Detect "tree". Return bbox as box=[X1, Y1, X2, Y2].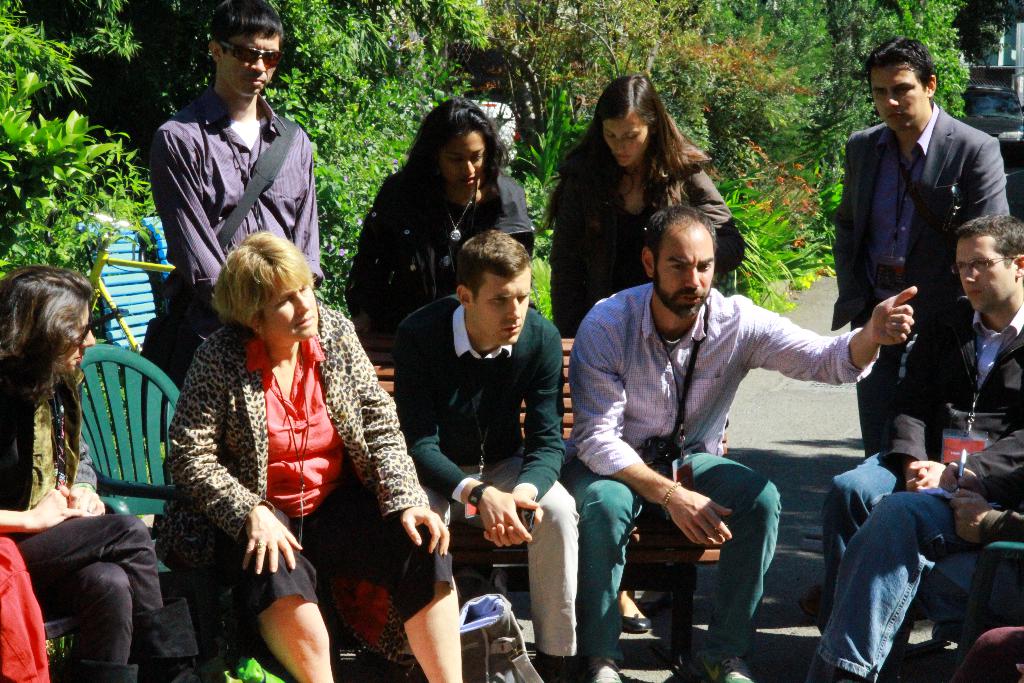
box=[0, 0, 959, 682].
